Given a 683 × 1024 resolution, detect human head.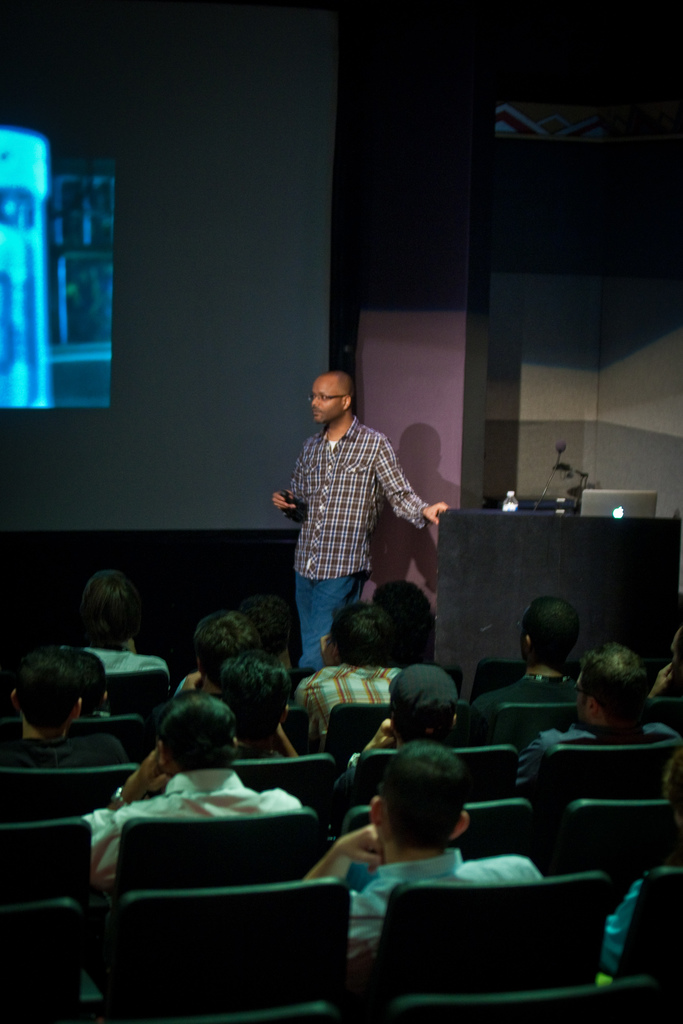
[x1=520, y1=592, x2=584, y2=665].
